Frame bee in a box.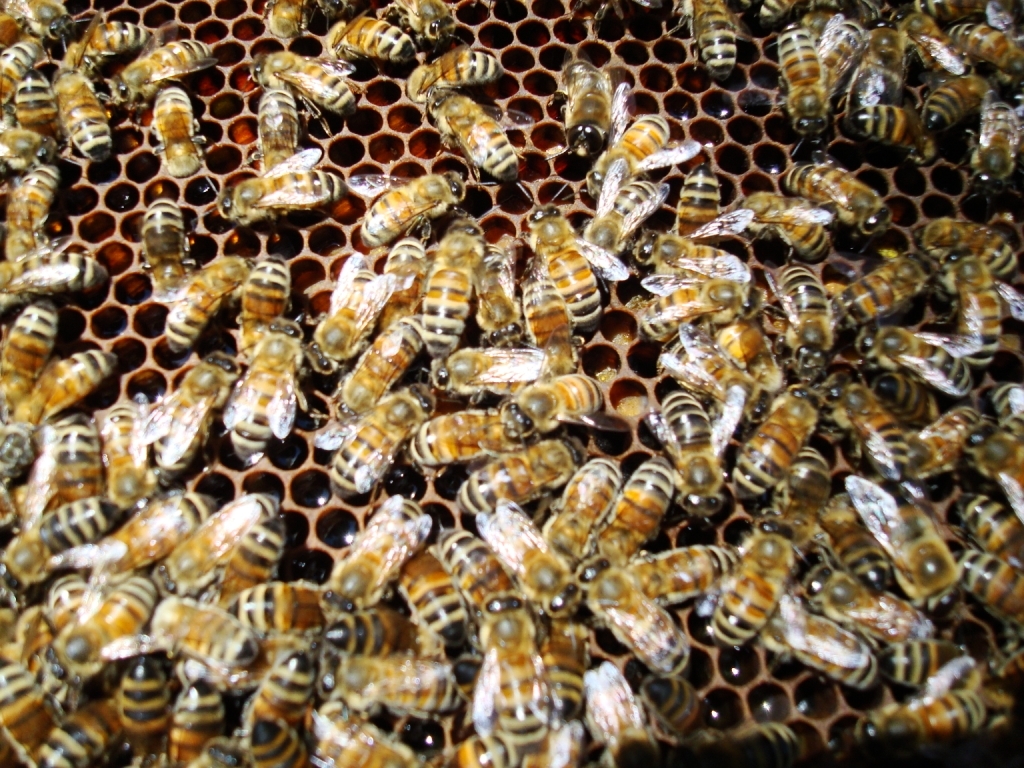
x1=7, y1=61, x2=72, y2=153.
